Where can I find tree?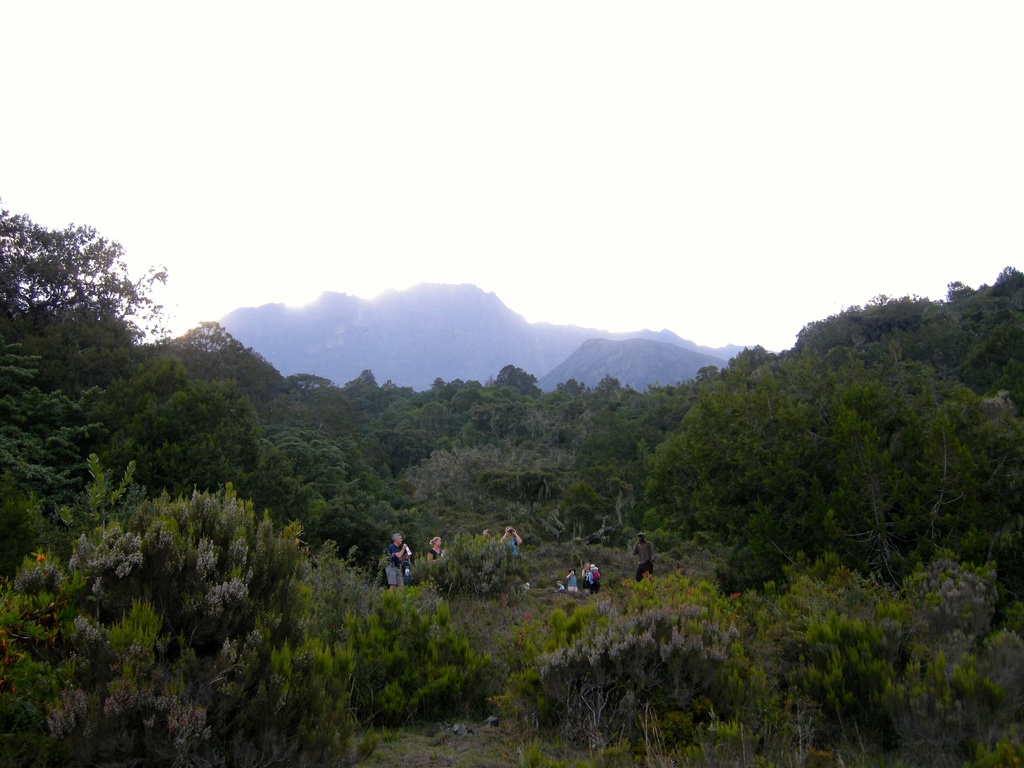
You can find it at (0, 207, 174, 351).
